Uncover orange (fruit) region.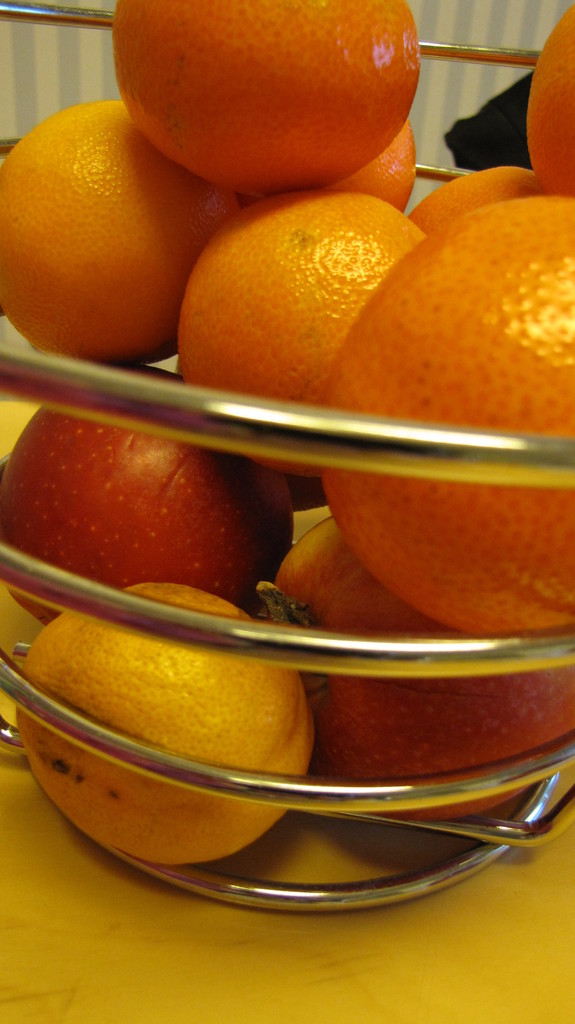
Uncovered: box=[3, 106, 208, 364].
